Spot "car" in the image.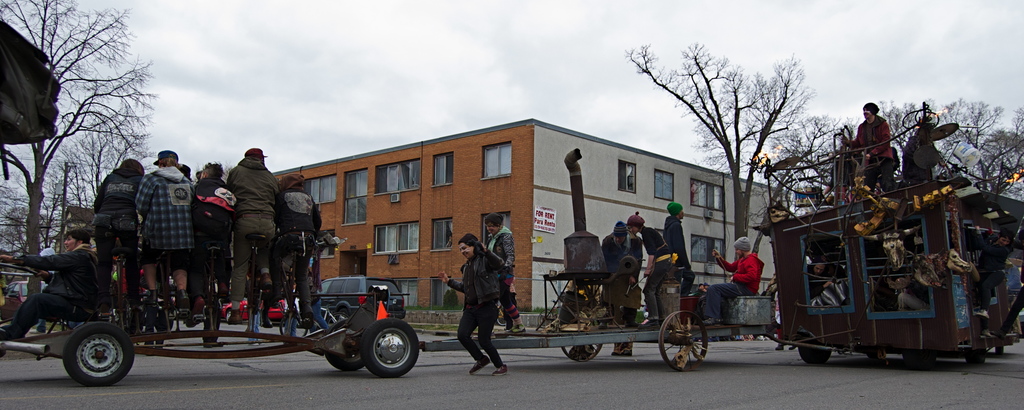
"car" found at crop(318, 273, 409, 324).
